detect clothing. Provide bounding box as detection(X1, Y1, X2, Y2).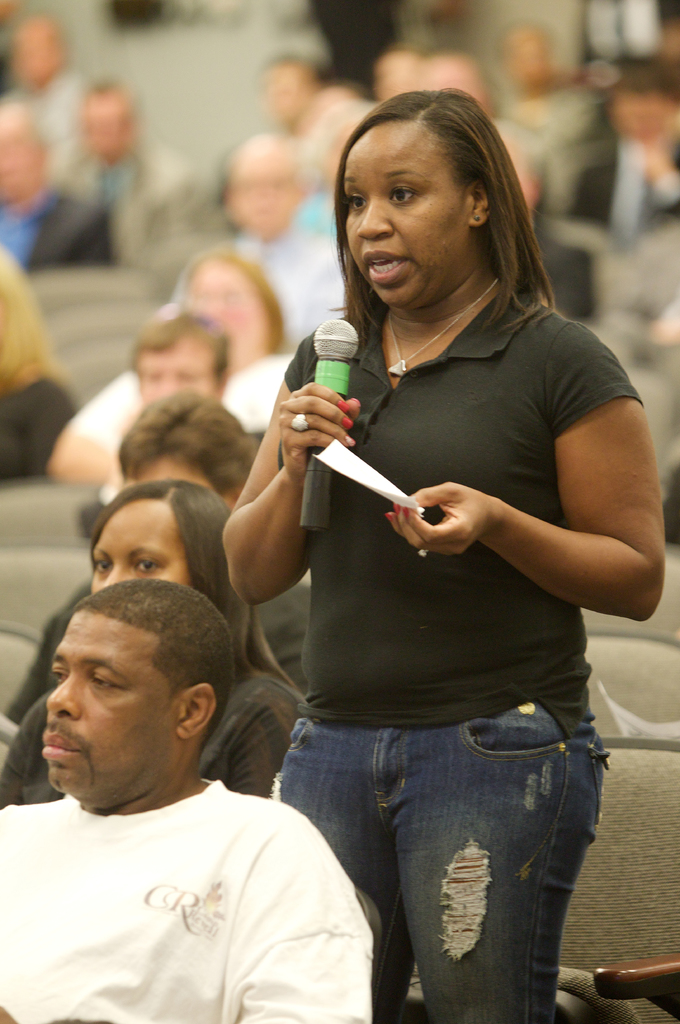
detection(64, 134, 223, 274).
